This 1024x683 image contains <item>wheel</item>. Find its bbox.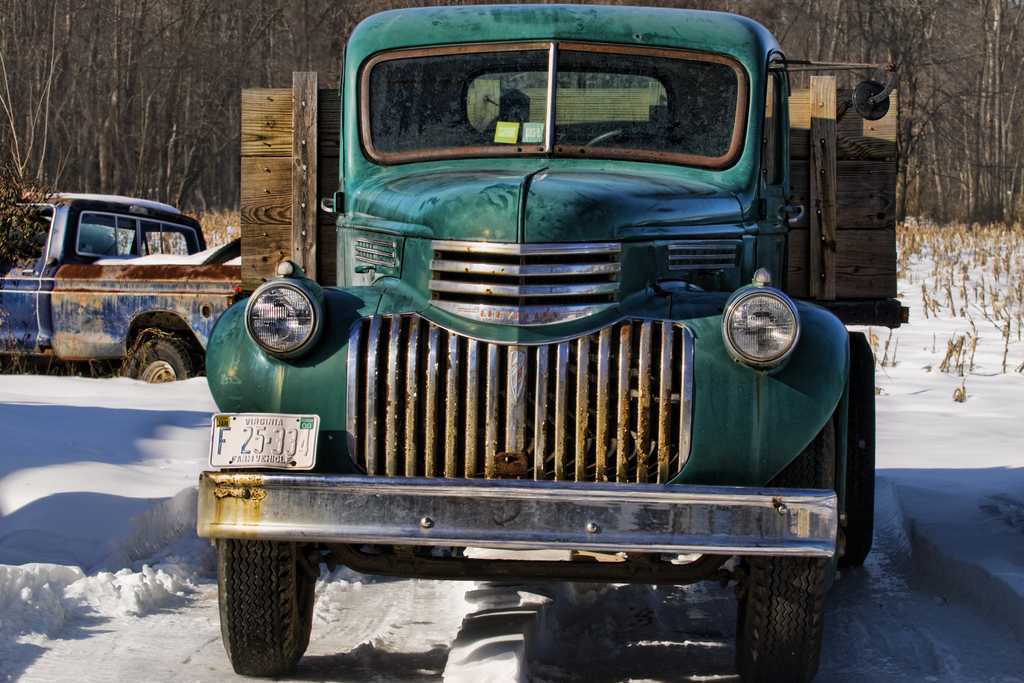
[left=737, top=415, right=834, bottom=682].
